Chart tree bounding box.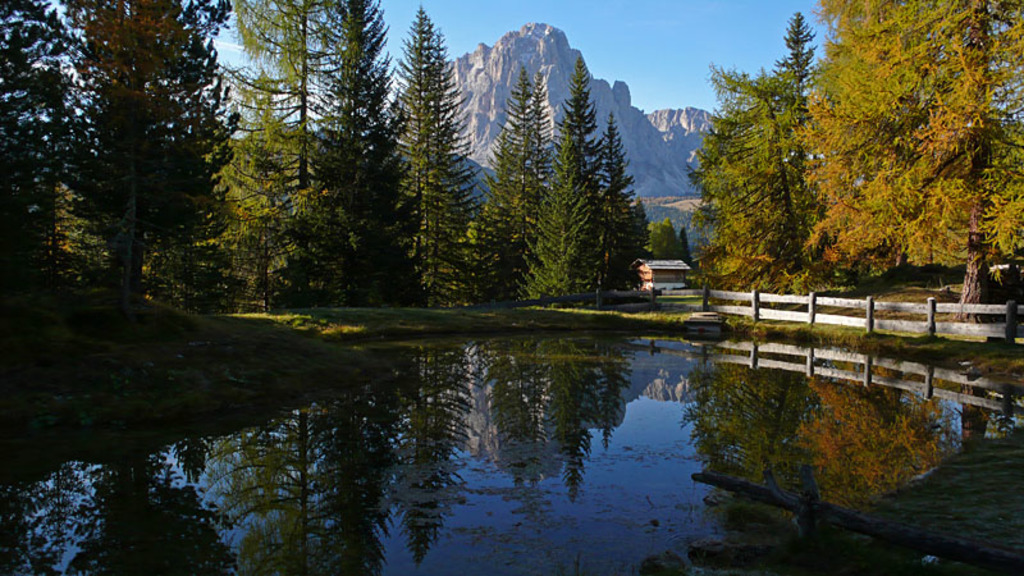
Charted: region(588, 111, 641, 302).
